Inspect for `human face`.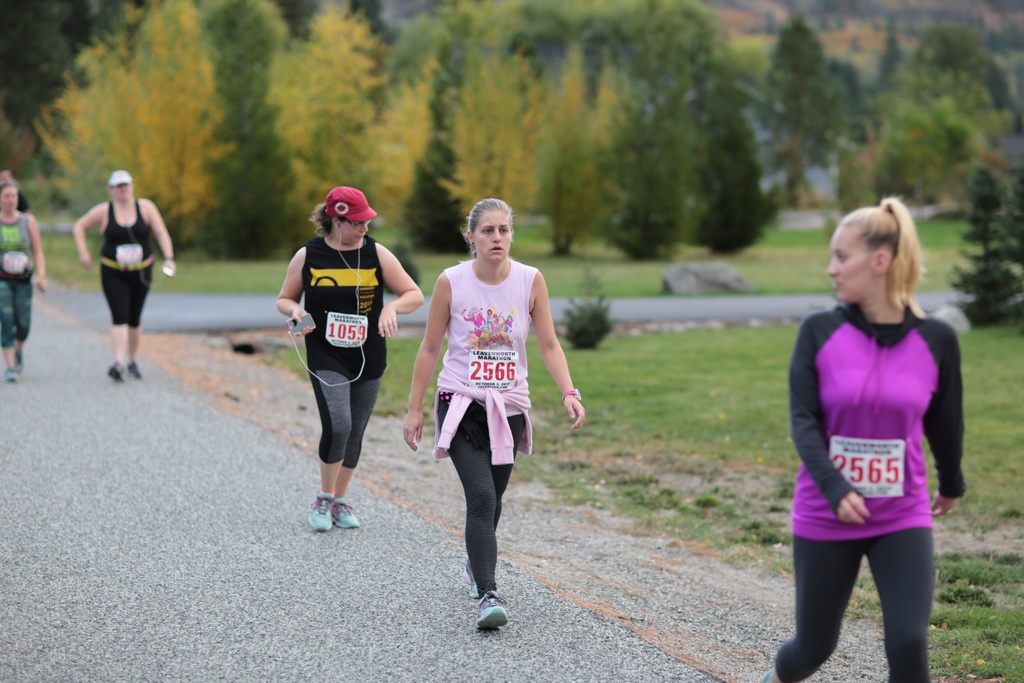
Inspection: bbox=[336, 222, 368, 244].
